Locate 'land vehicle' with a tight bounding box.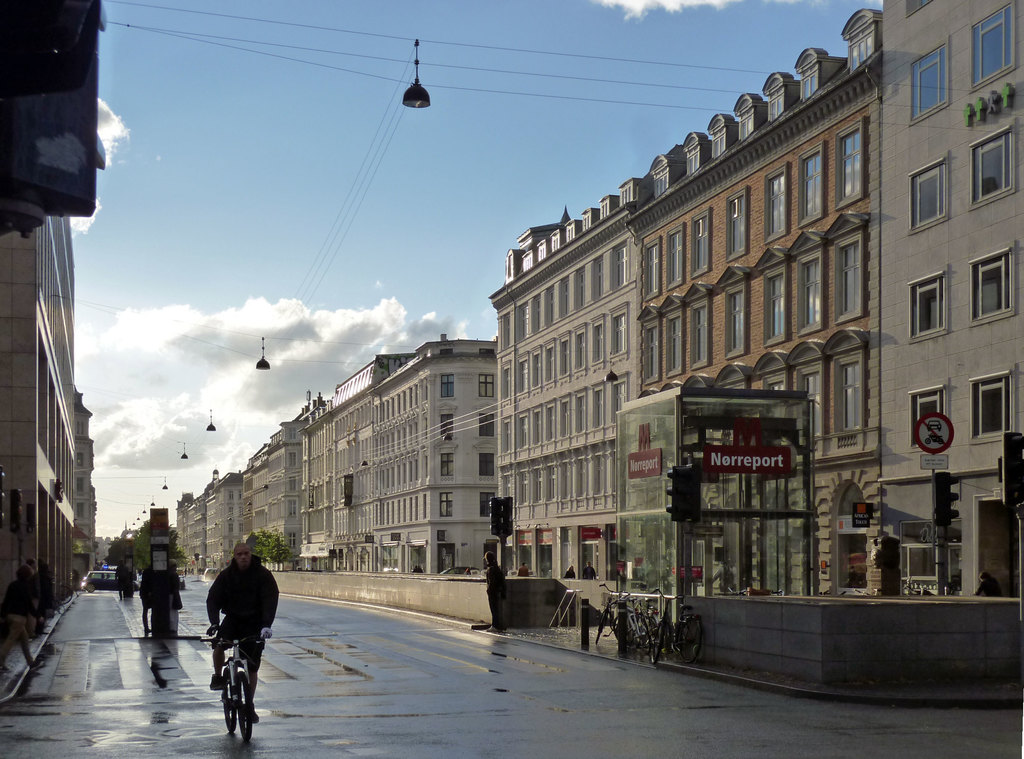
[x1=596, y1=581, x2=671, y2=662].
